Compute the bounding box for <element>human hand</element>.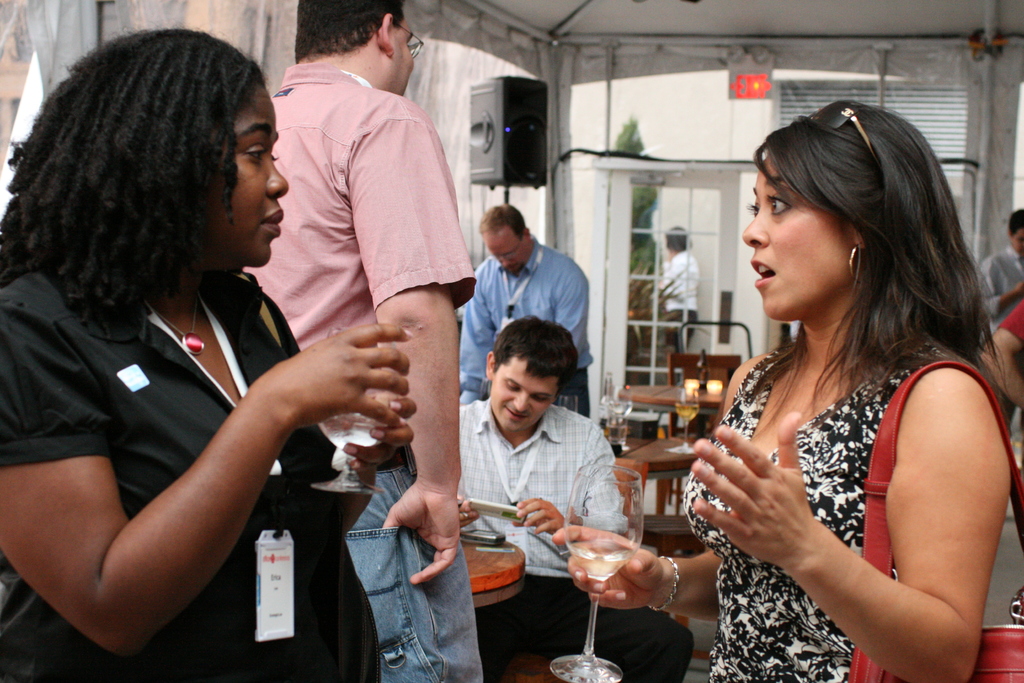
381:479:462:587.
